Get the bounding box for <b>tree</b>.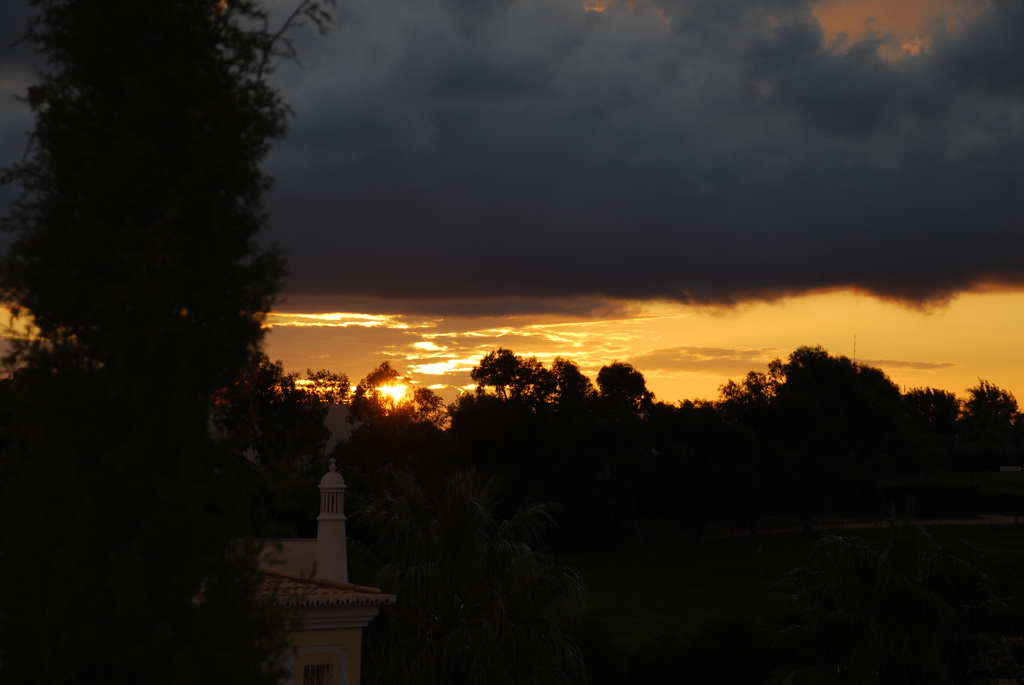
bbox(411, 384, 447, 418).
